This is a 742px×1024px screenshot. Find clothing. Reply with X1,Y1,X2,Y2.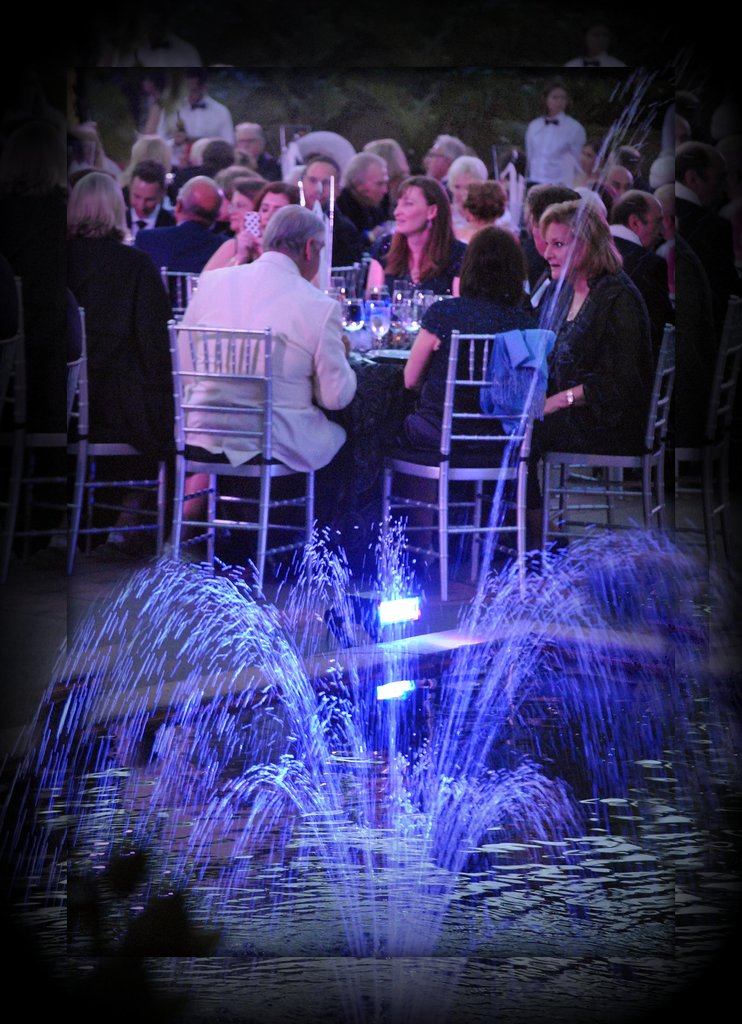
606,212,668,326.
